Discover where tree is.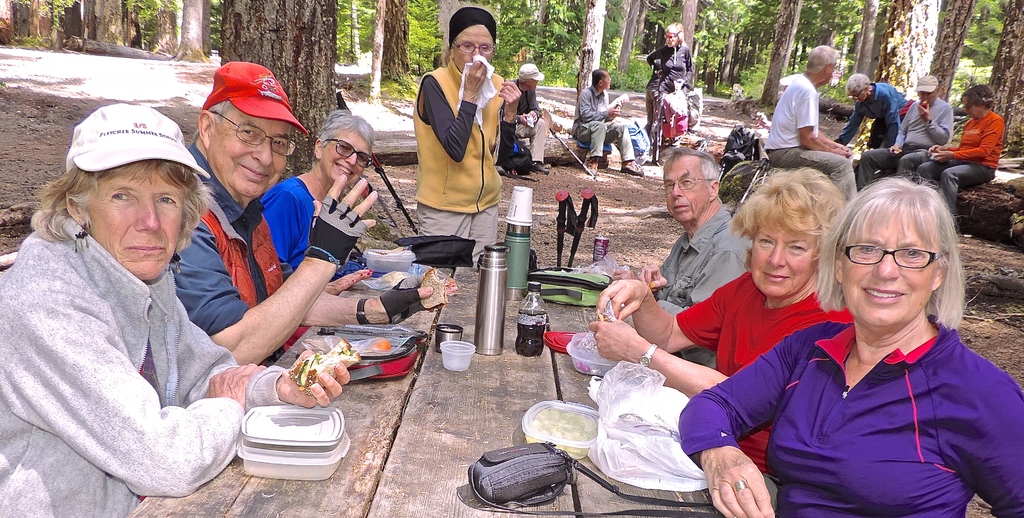
Discovered at 59, 0, 83, 47.
